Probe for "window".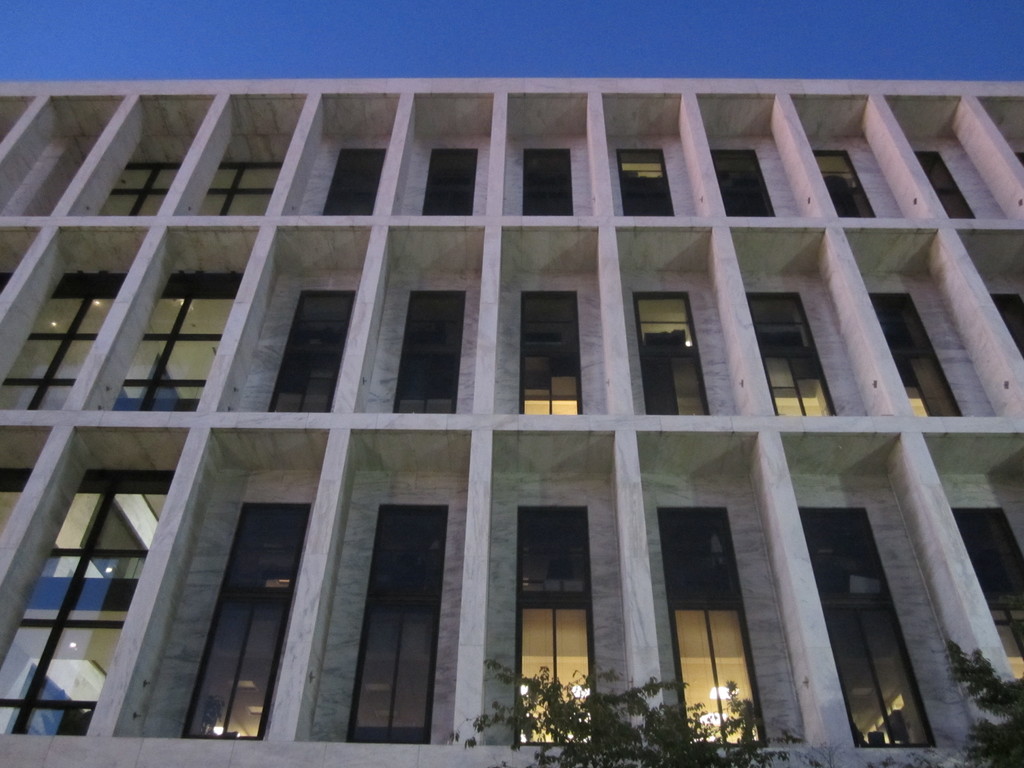
Probe result: pyautogui.locateOnScreen(743, 291, 835, 414).
